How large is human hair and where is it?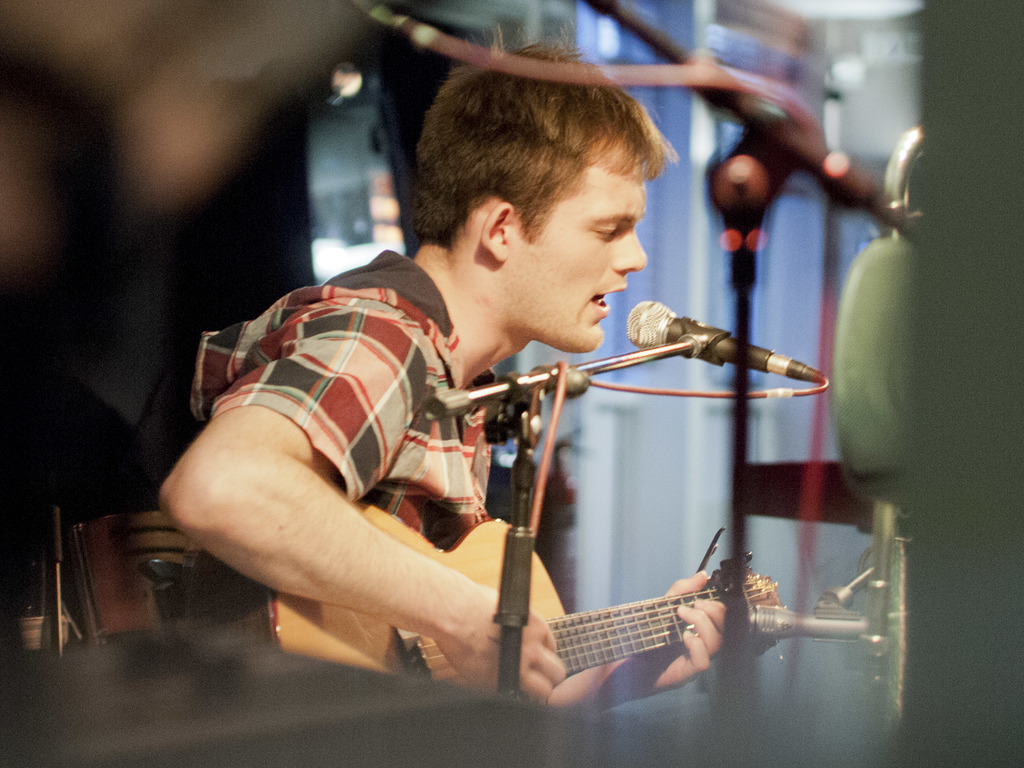
Bounding box: (left=408, top=22, right=681, bottom=247).
